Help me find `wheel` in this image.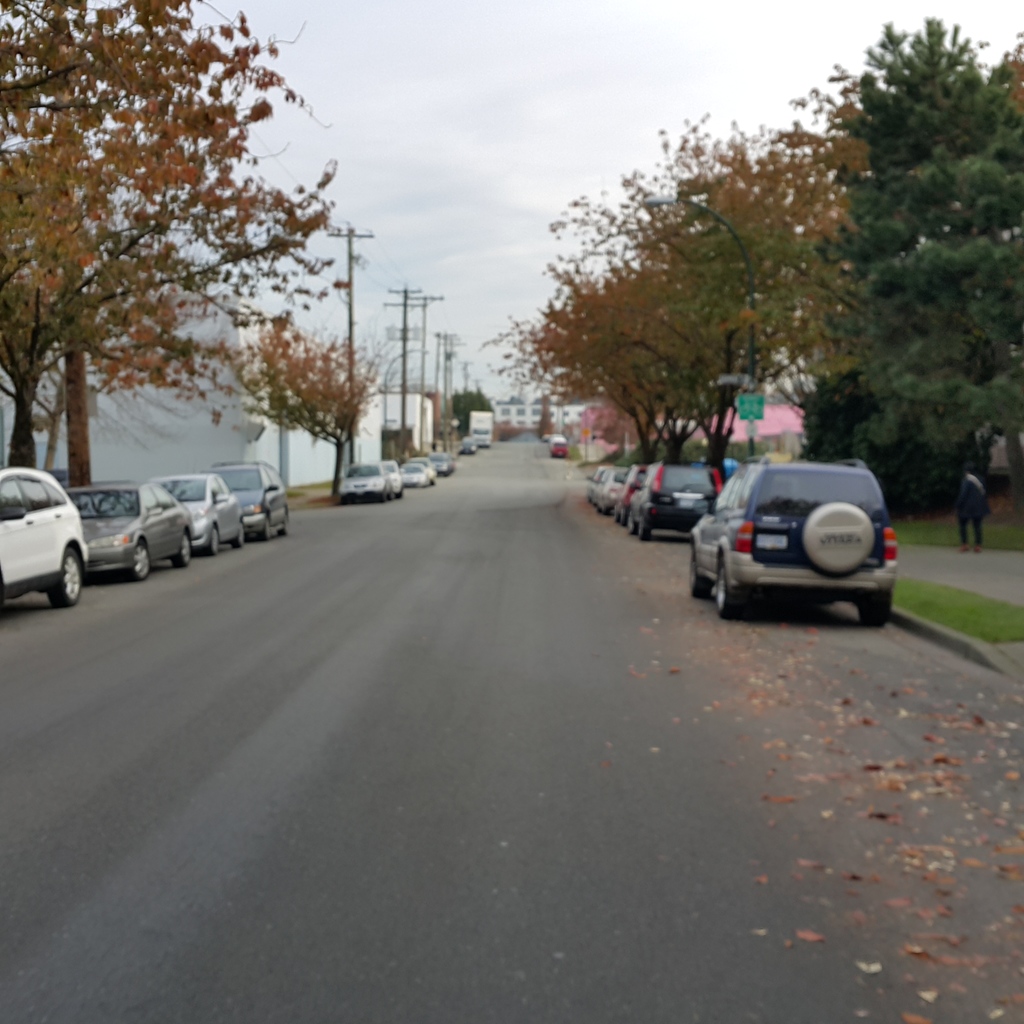
Found it: l=685, t=547, r=712, b=600.
